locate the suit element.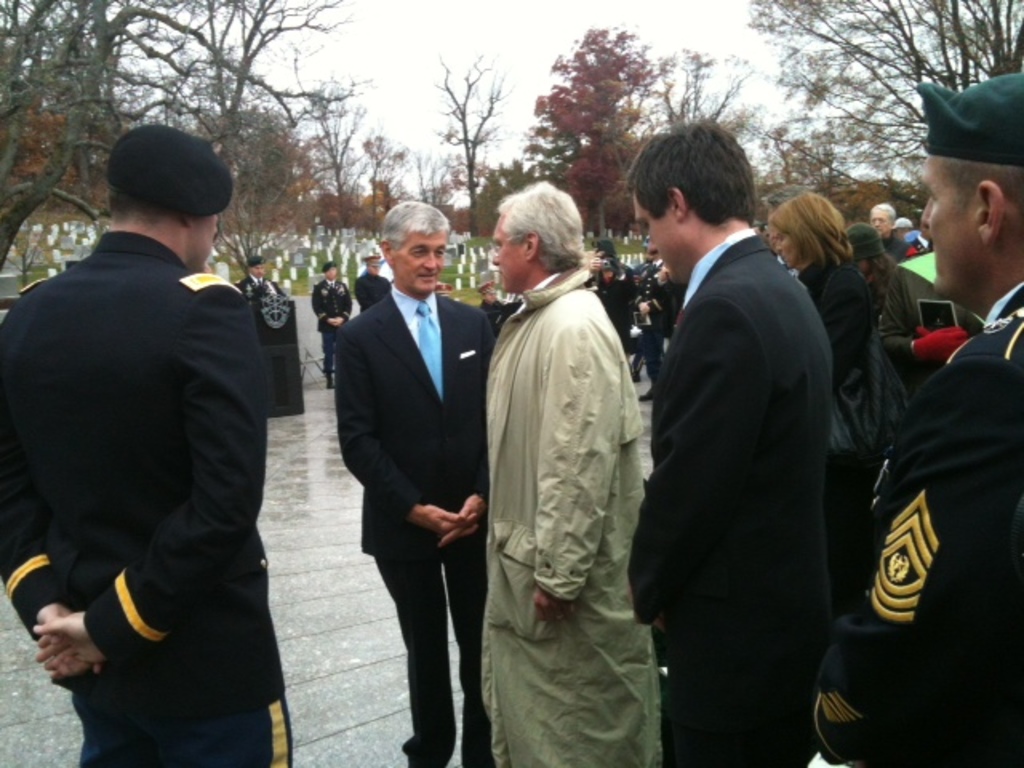
Element bbox: crop(626, 232, 834, 766).
